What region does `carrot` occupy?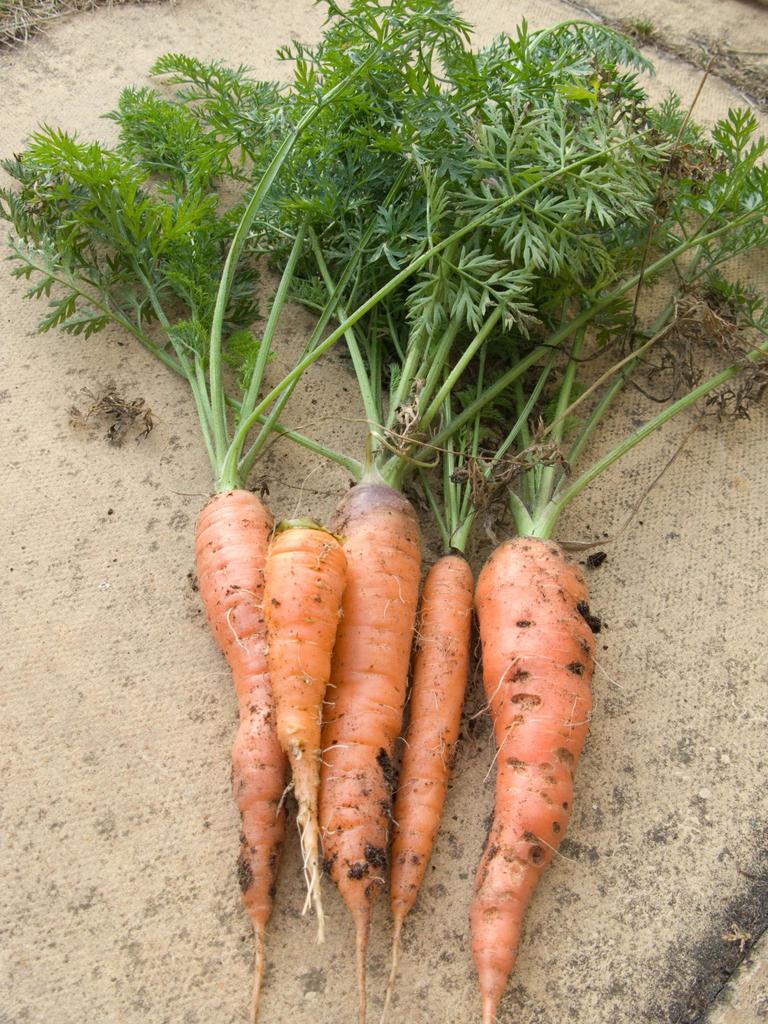
(x1=326, y1=460, x2=425, y2=1023).
